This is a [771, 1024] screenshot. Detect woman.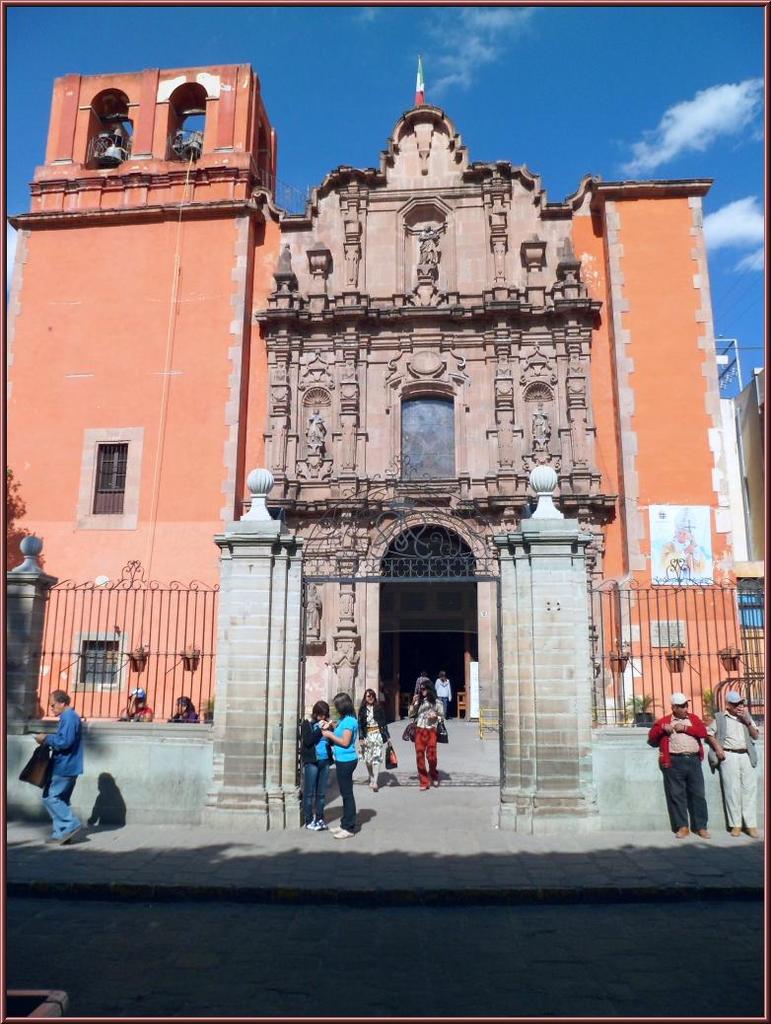
box=[304, 586, 321, 628].
